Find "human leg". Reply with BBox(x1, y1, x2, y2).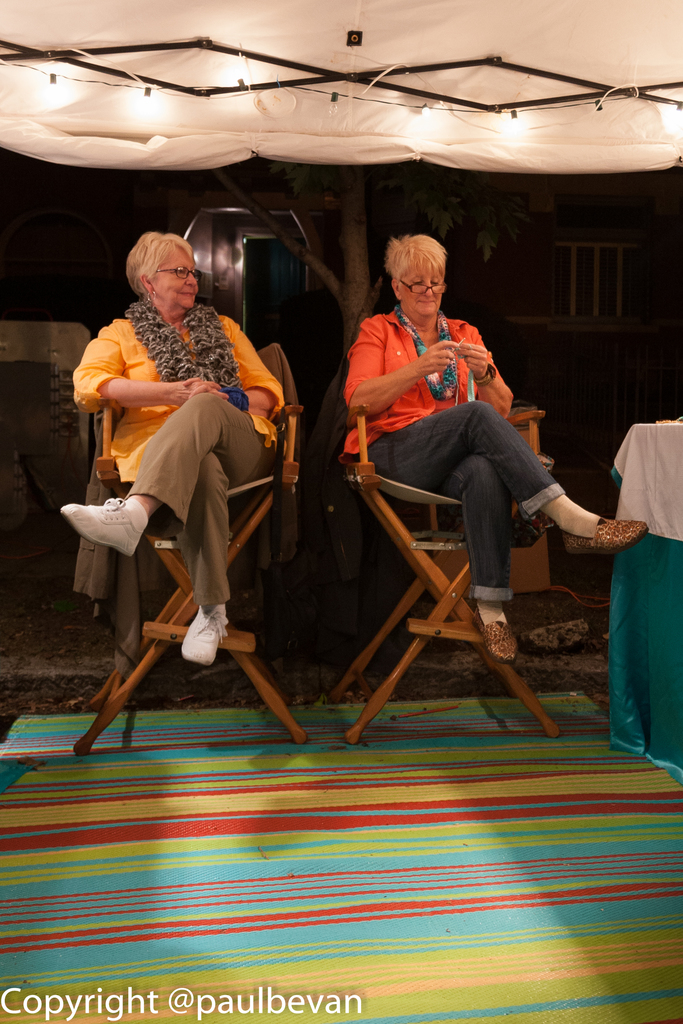
BBox(54, 387, 279, 559).
